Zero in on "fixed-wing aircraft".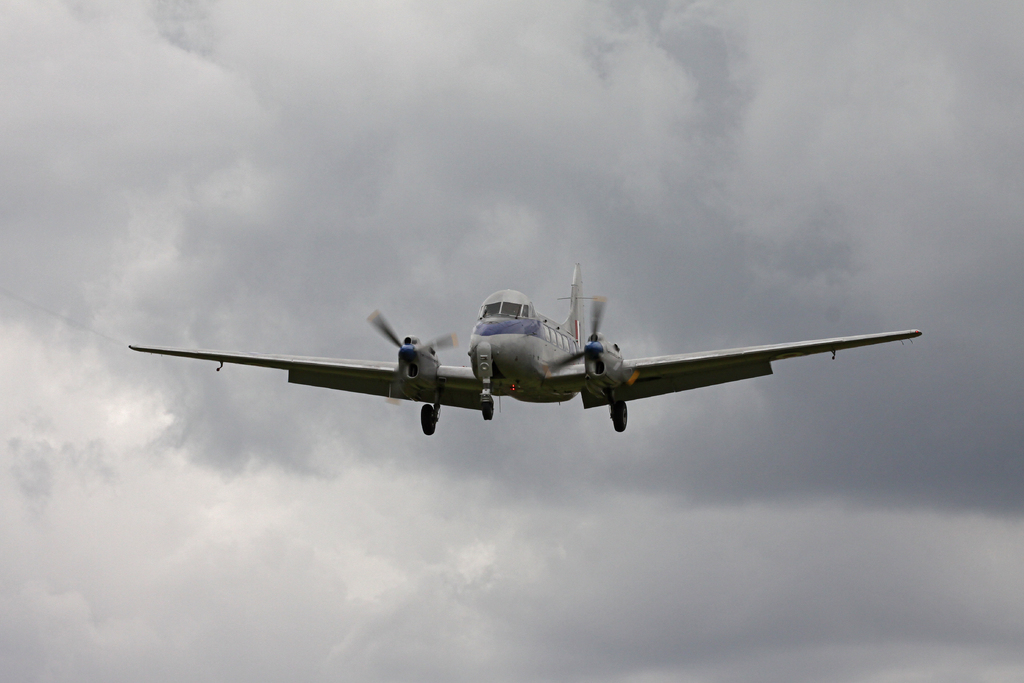
Zeroed in: <bbox>124, 262, 918, 431</bbox>.
